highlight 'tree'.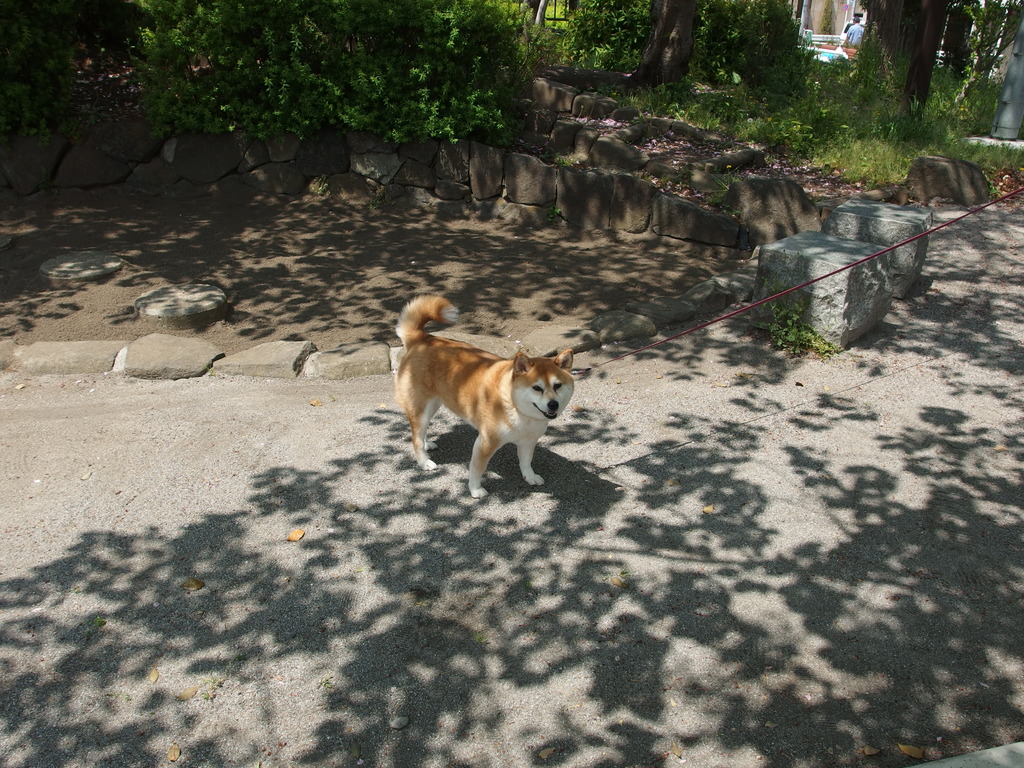
Highlighted region: [left=949, top=0, right=1023, bottom=88].
